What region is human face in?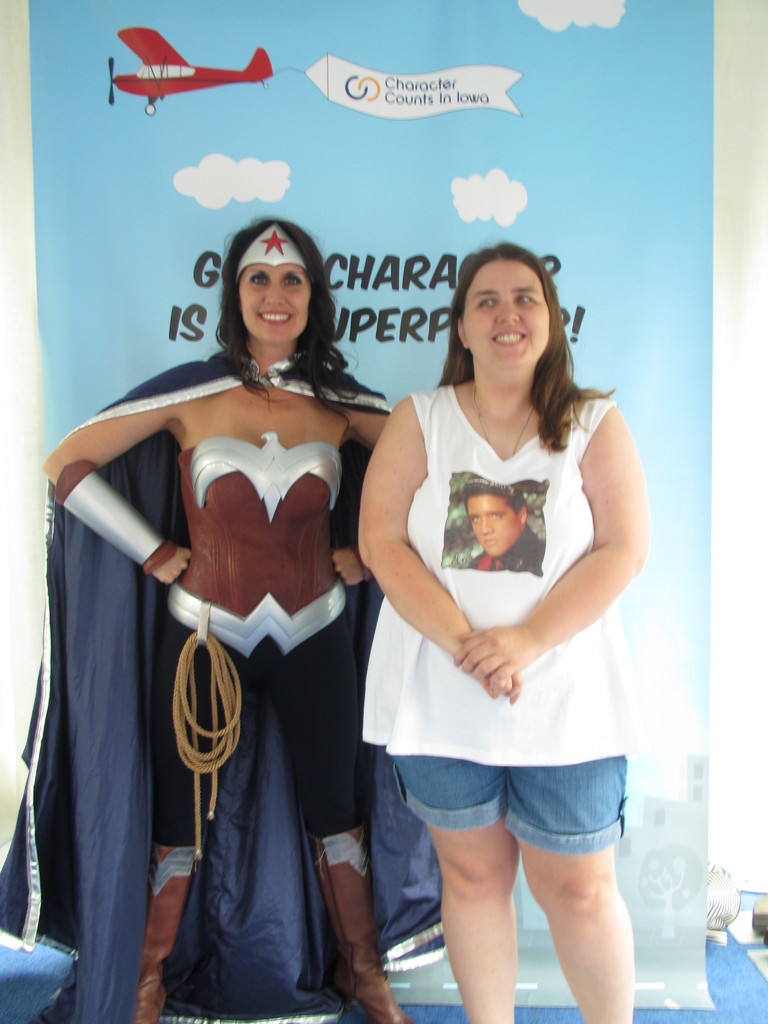
box=[239, 263, 311, 344].
